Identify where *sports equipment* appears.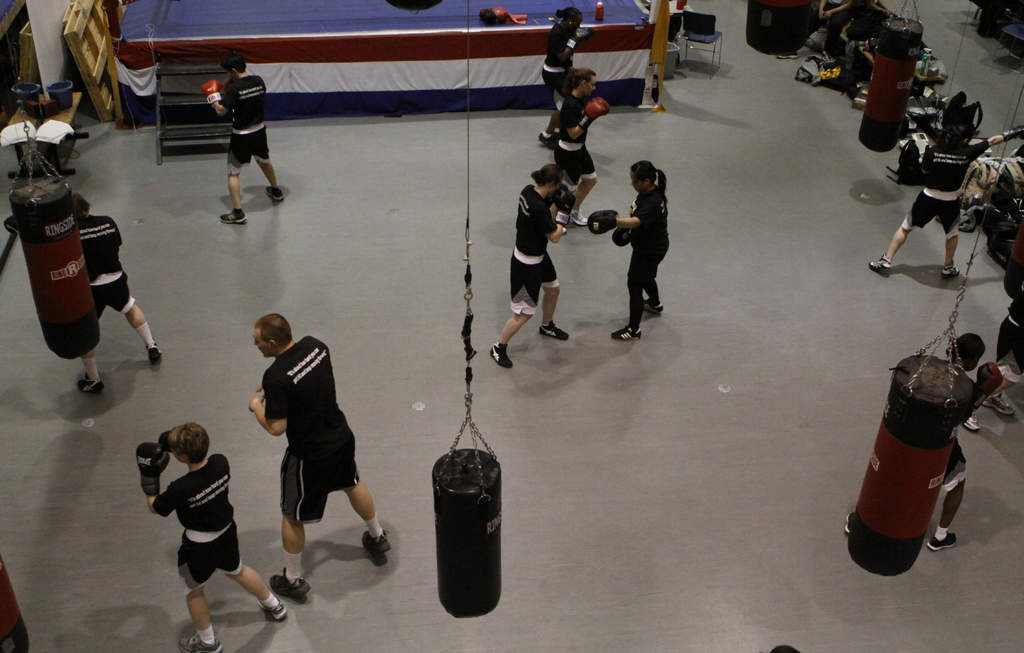
Appears at rect(564, 25, 595, 51).
